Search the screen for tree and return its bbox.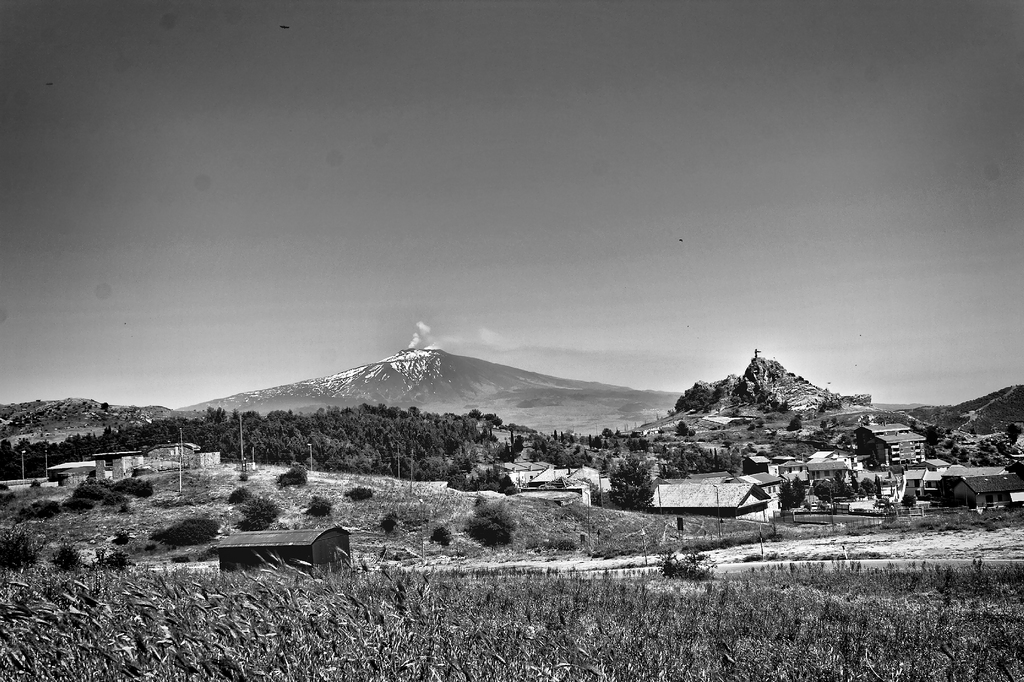
Found: (789, 415, 803, 433).
